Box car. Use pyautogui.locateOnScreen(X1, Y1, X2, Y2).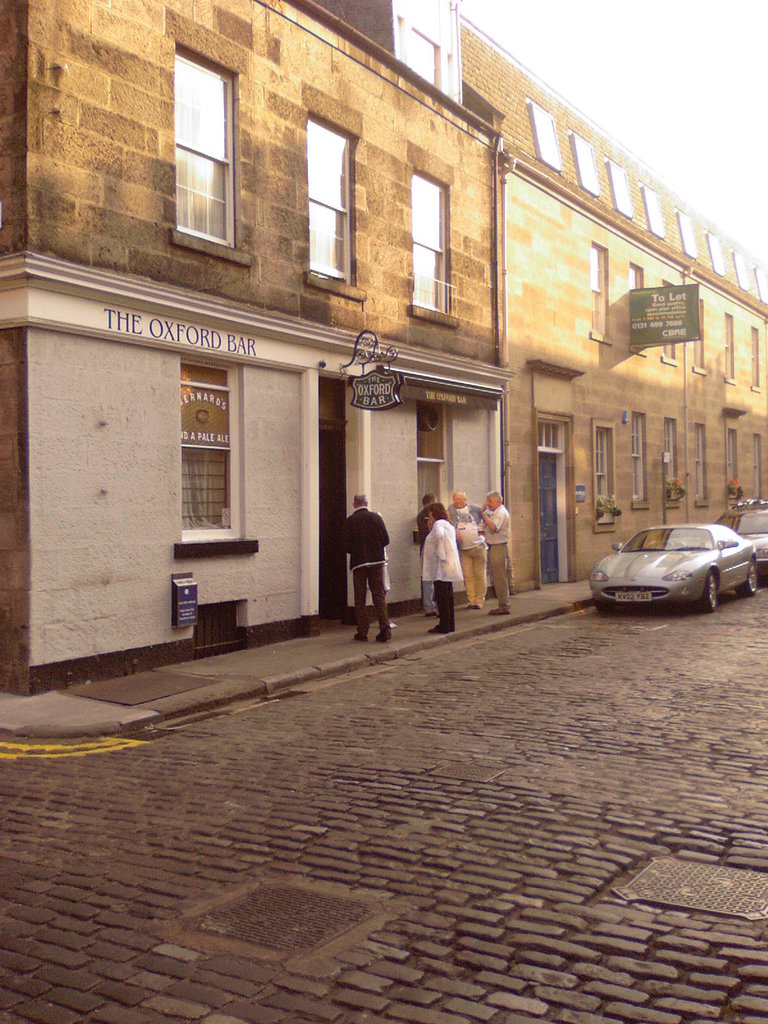
pyautogui.locateOnScreen(584, 507, 756, 611).
